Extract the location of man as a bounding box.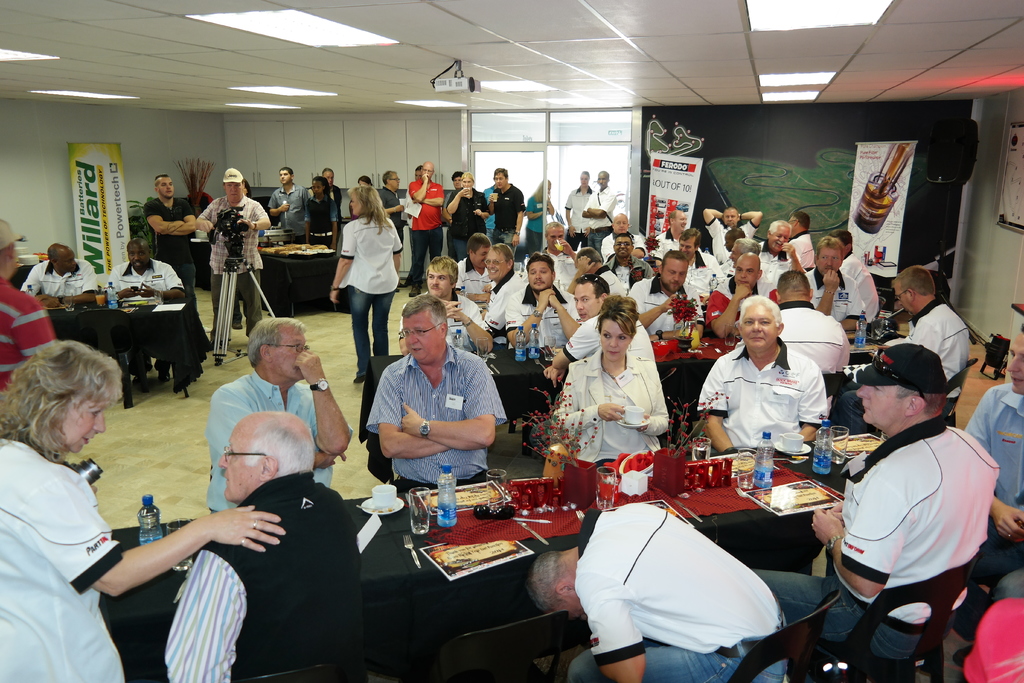
(104,235,186,386).
